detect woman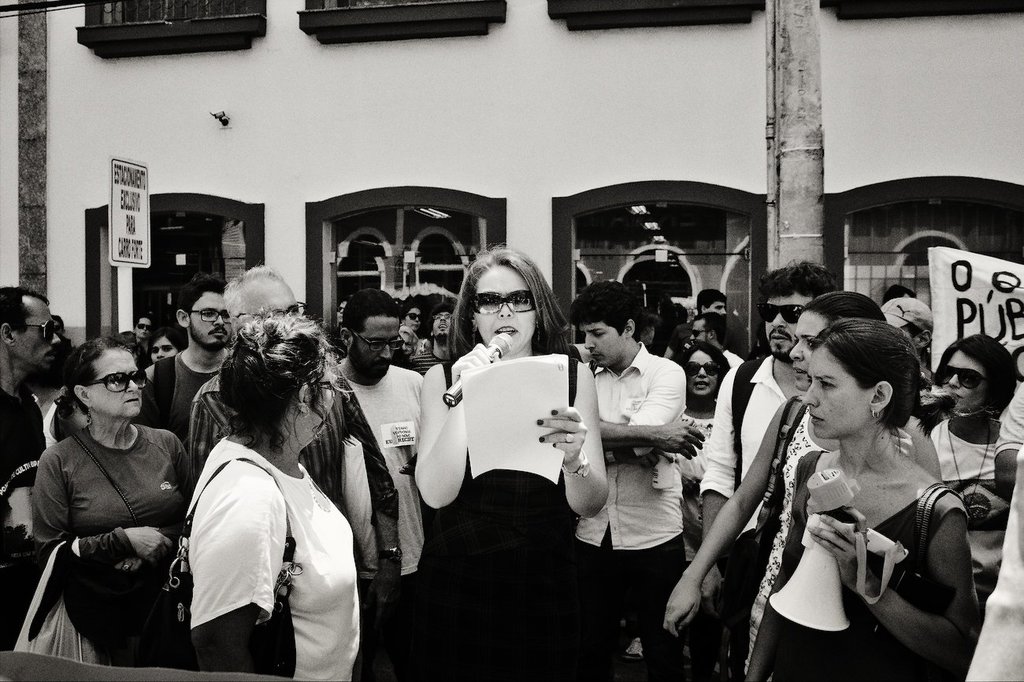
l=926, t=333, r=1019, b=622
